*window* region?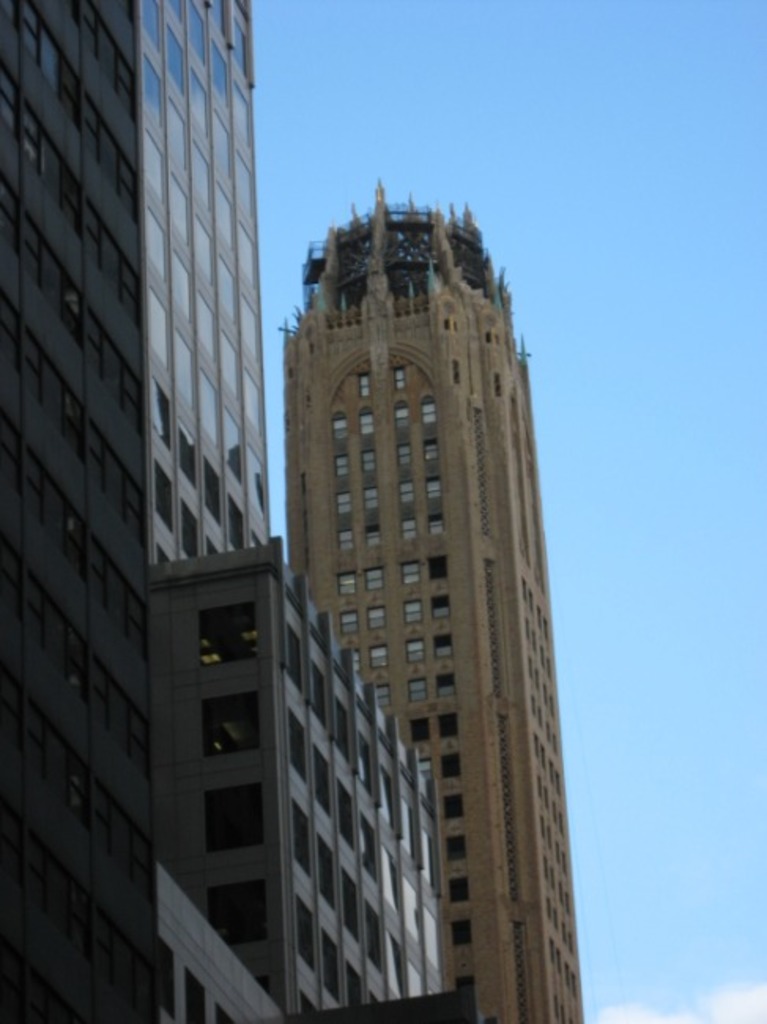
left=413, top=681, right=425, bottom=696
